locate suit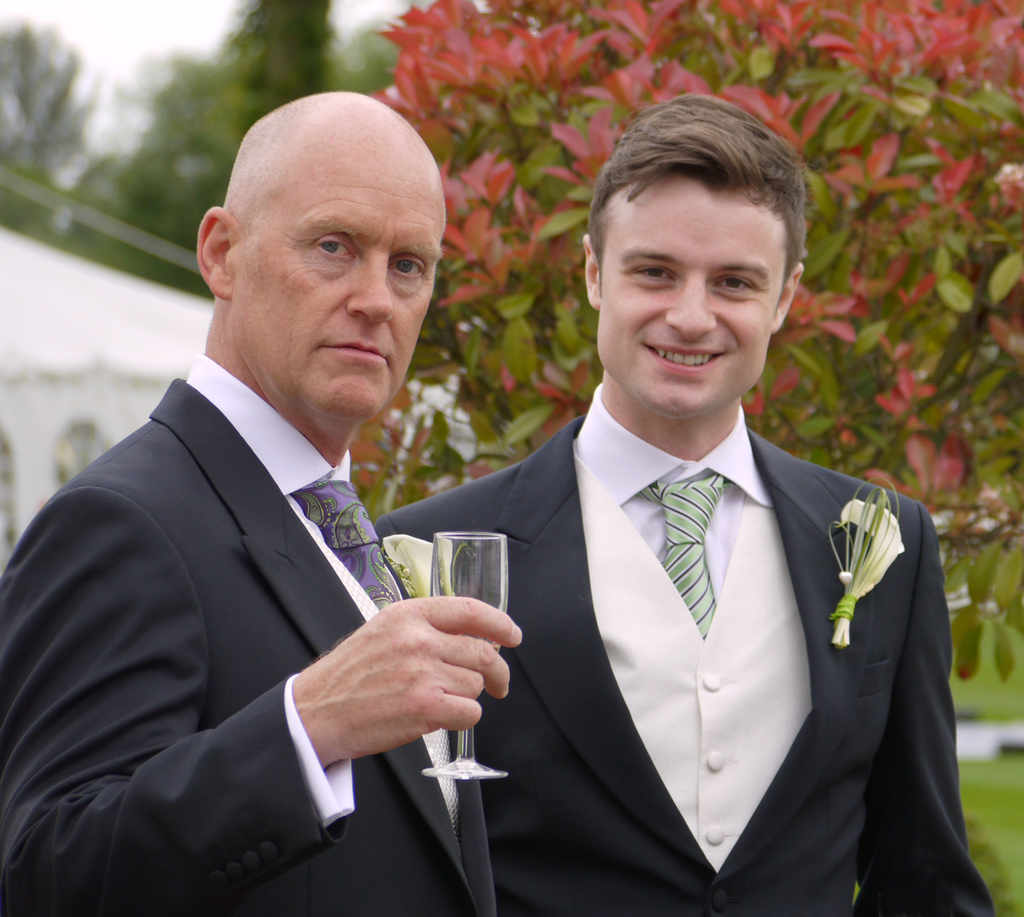
left=0, top=378, right=495, bottom=916
